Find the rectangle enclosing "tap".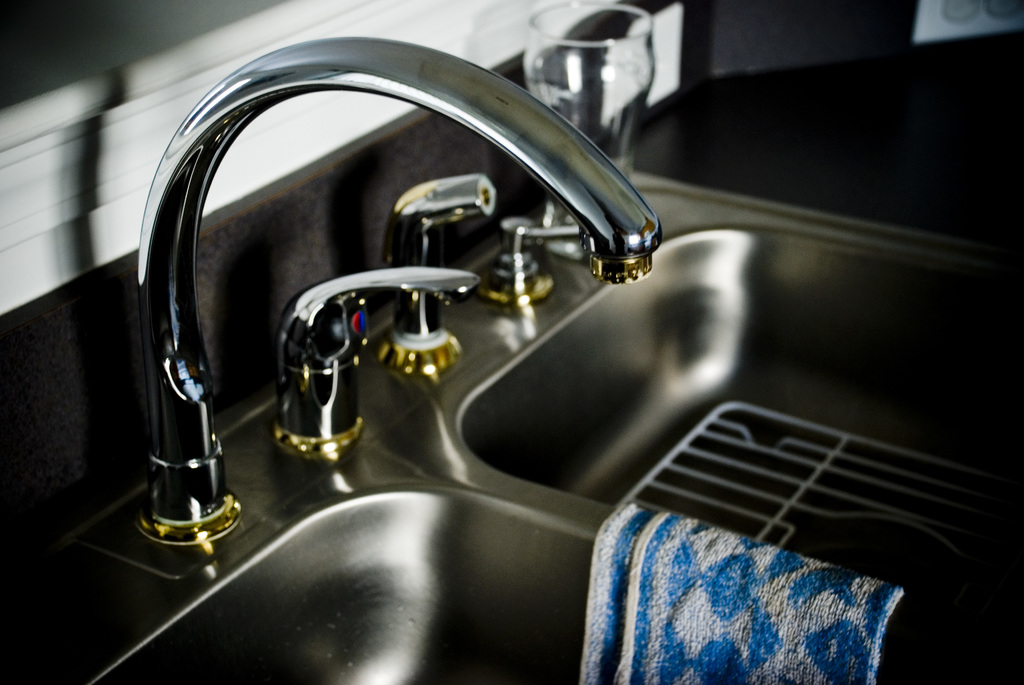
{"left": 110, "top": 53, "right": 706, "bottom": 604}.
